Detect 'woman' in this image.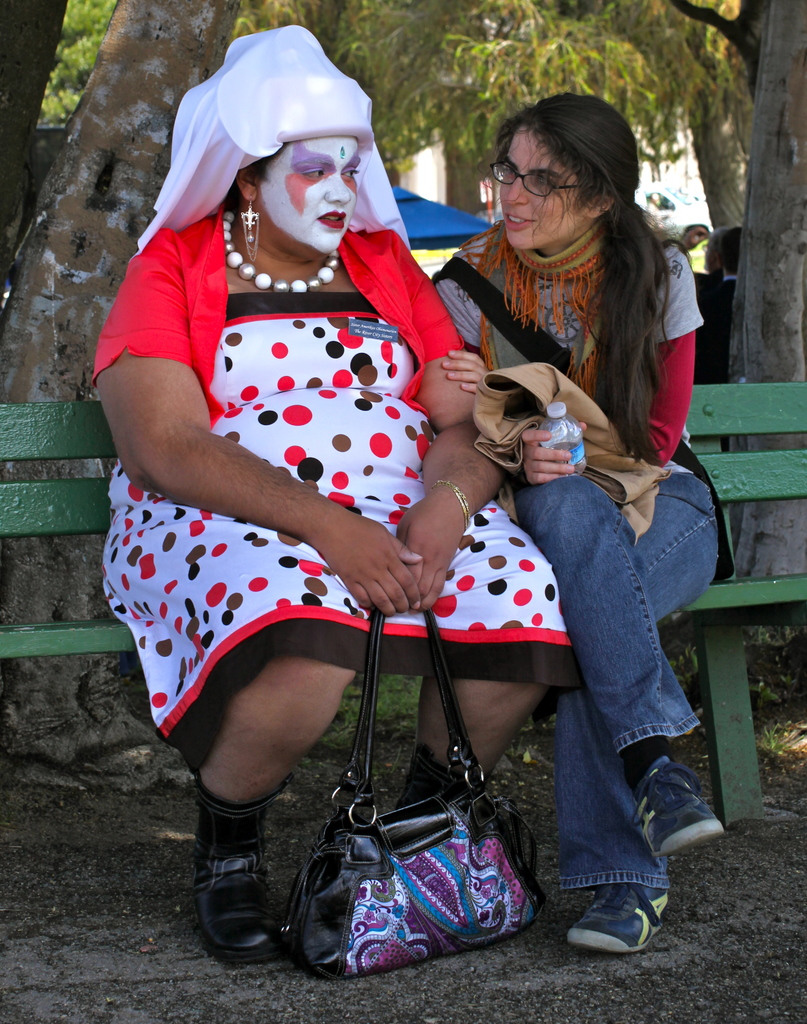
Detection: <region>429, 94, 738, 954</region>.
